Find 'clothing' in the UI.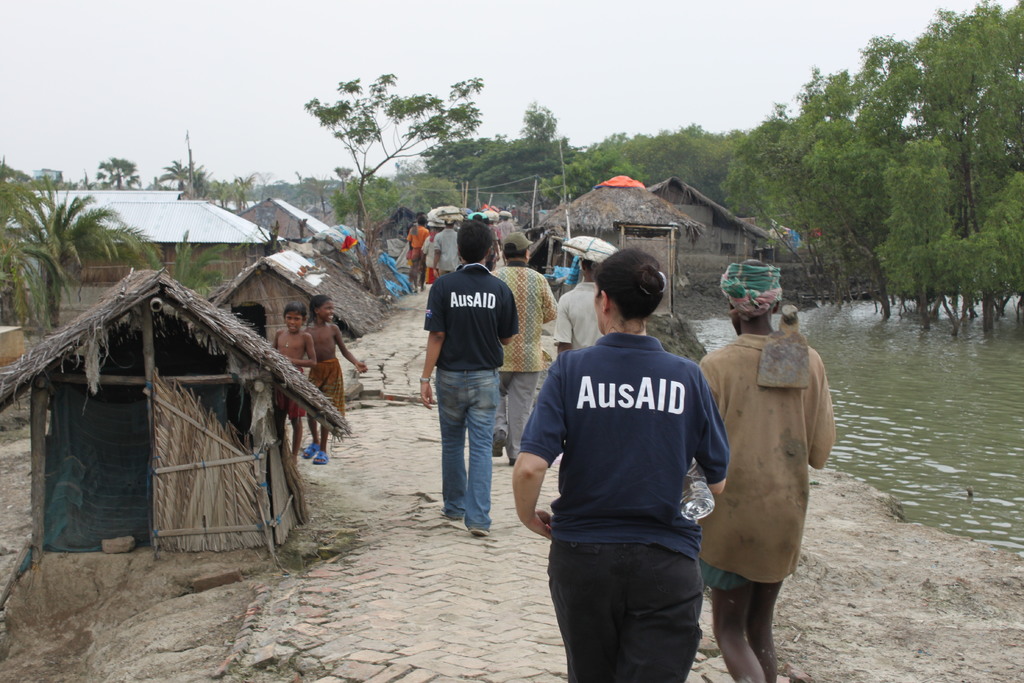
UI element at detection(497, 220, 515, 238).
